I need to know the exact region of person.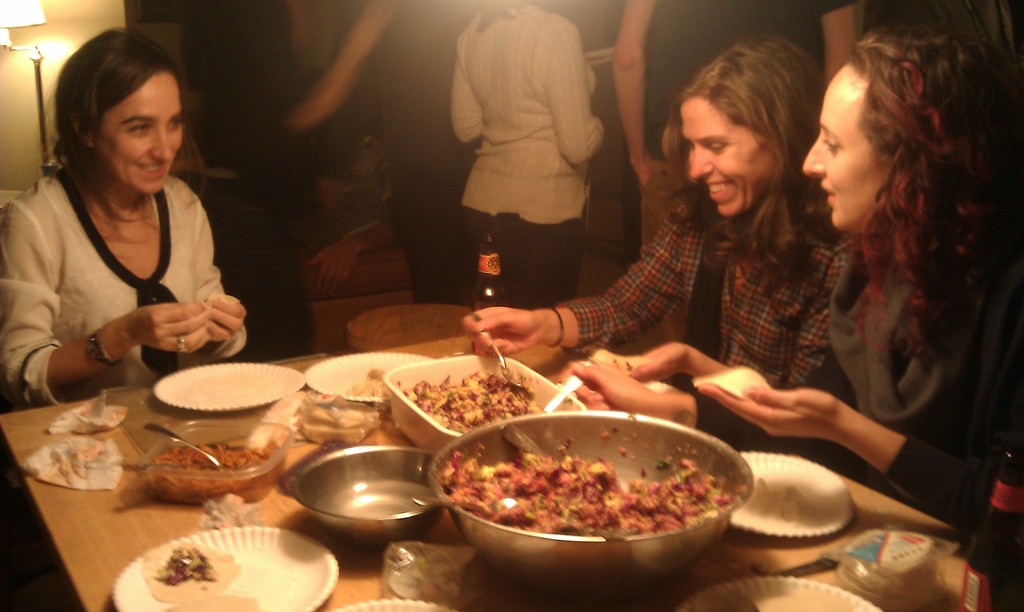
Region: bbox(611, 0, 855, 266).
